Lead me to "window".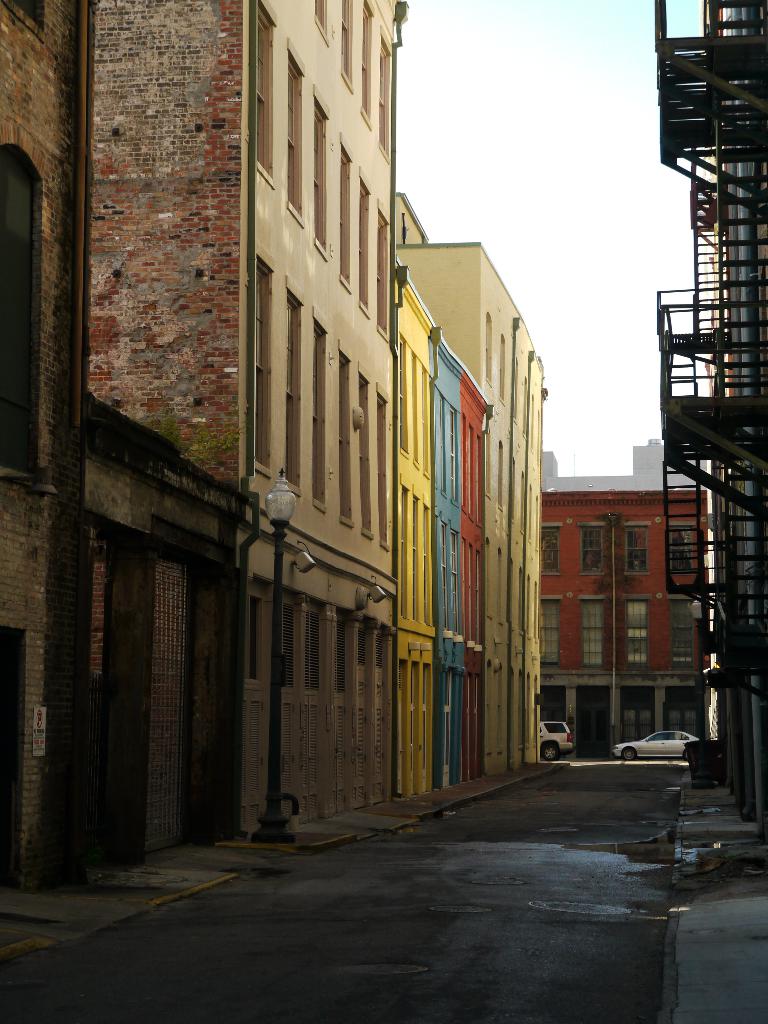
Lead to [674, 599, 689, 664].
